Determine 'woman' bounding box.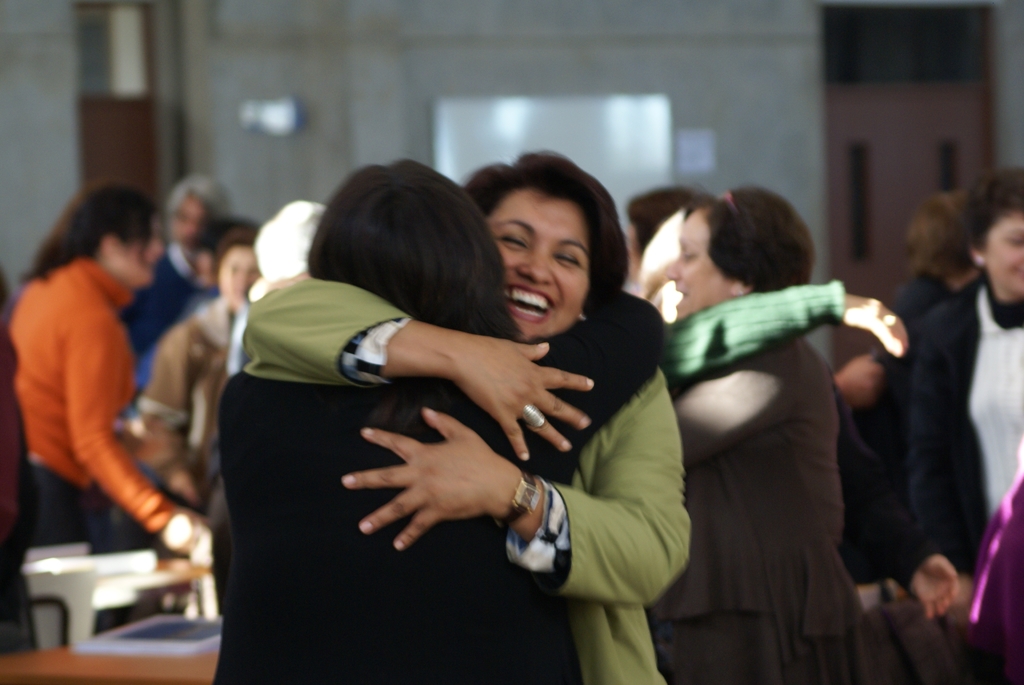
Determined: BBox(637, 166, 895, 679).
